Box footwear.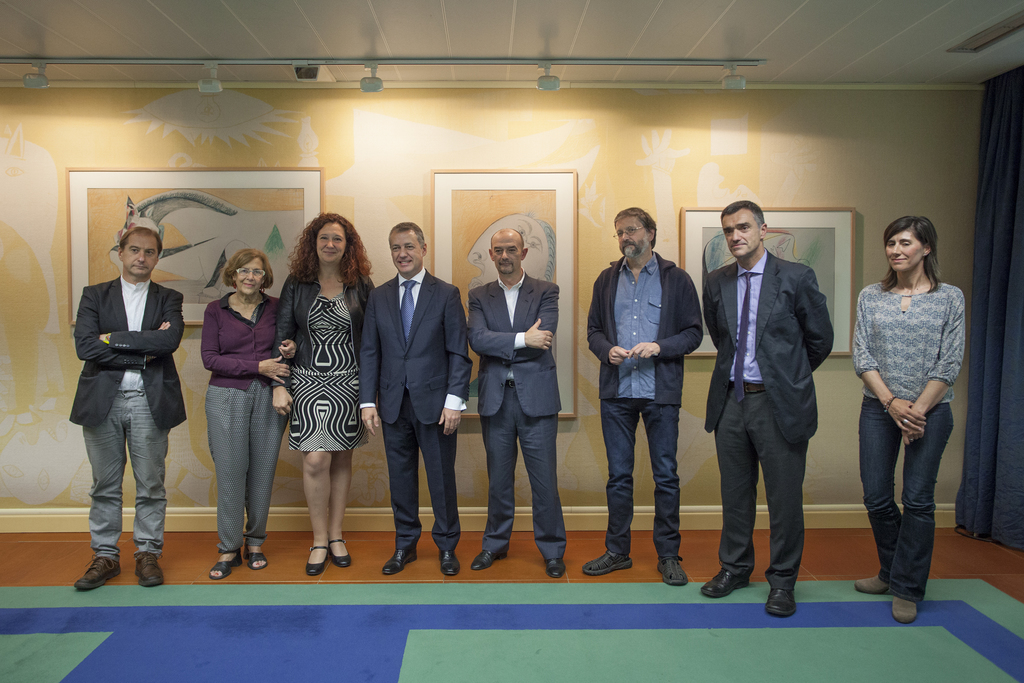
Rect(854, 572, 891, 595).
